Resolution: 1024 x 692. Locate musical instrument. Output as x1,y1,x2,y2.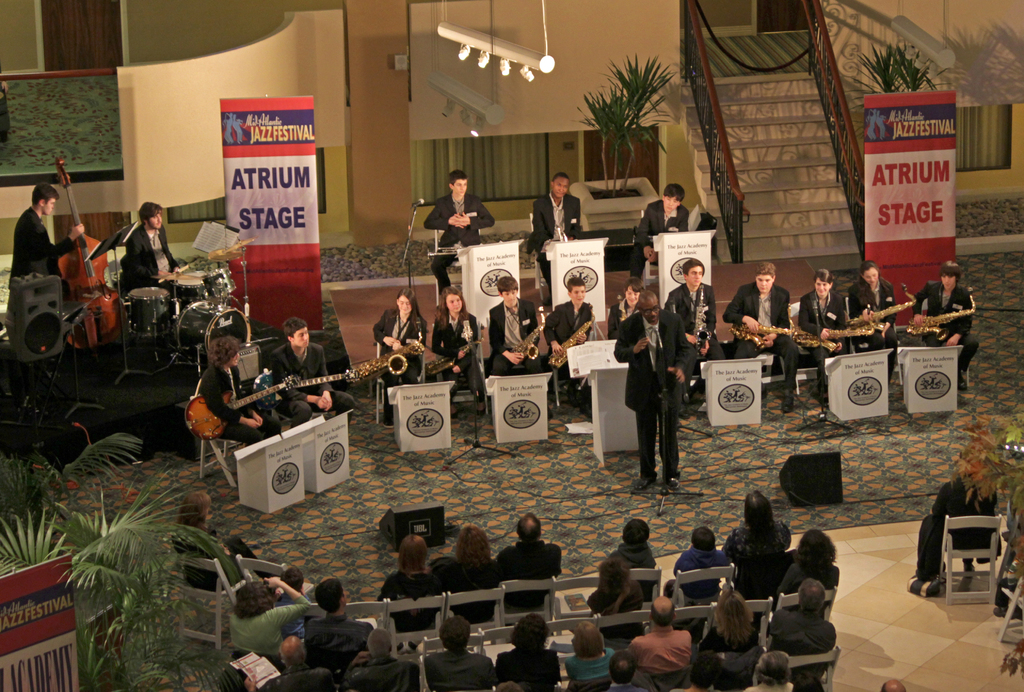
248,358,364,413.
